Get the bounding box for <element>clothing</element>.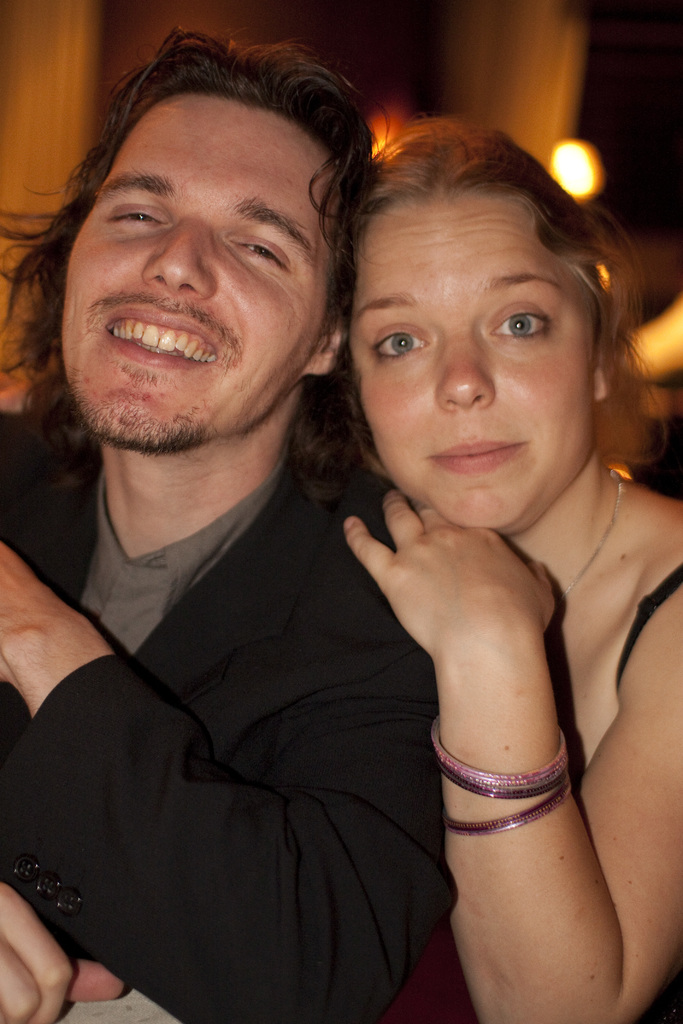
612:556:682:685.
